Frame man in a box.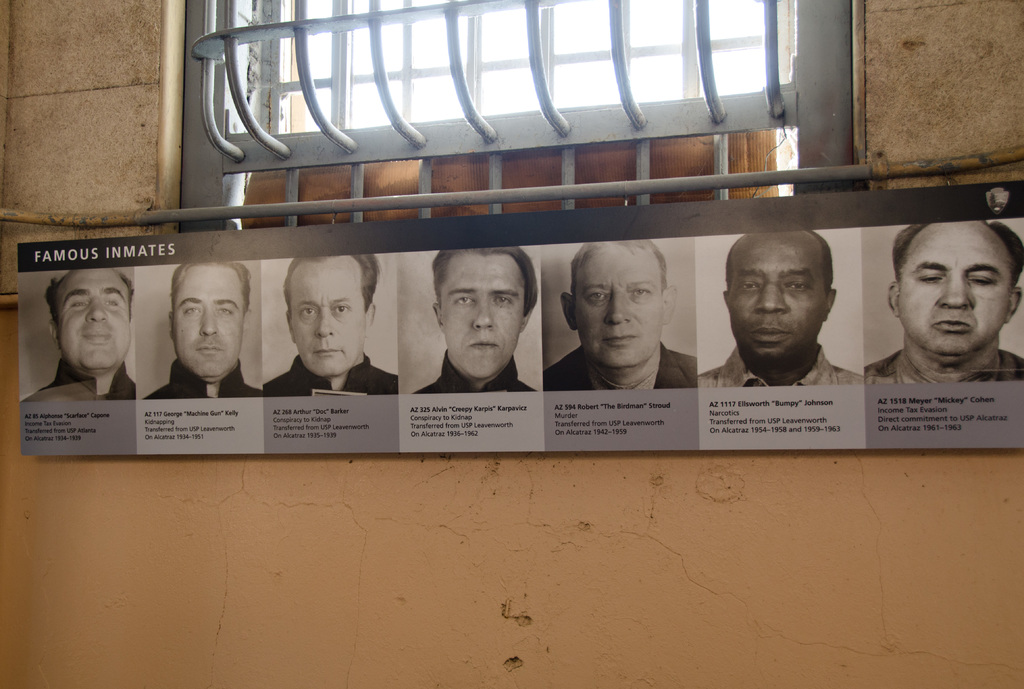
<bbox>143, 255, 268, 401</bbox>.
